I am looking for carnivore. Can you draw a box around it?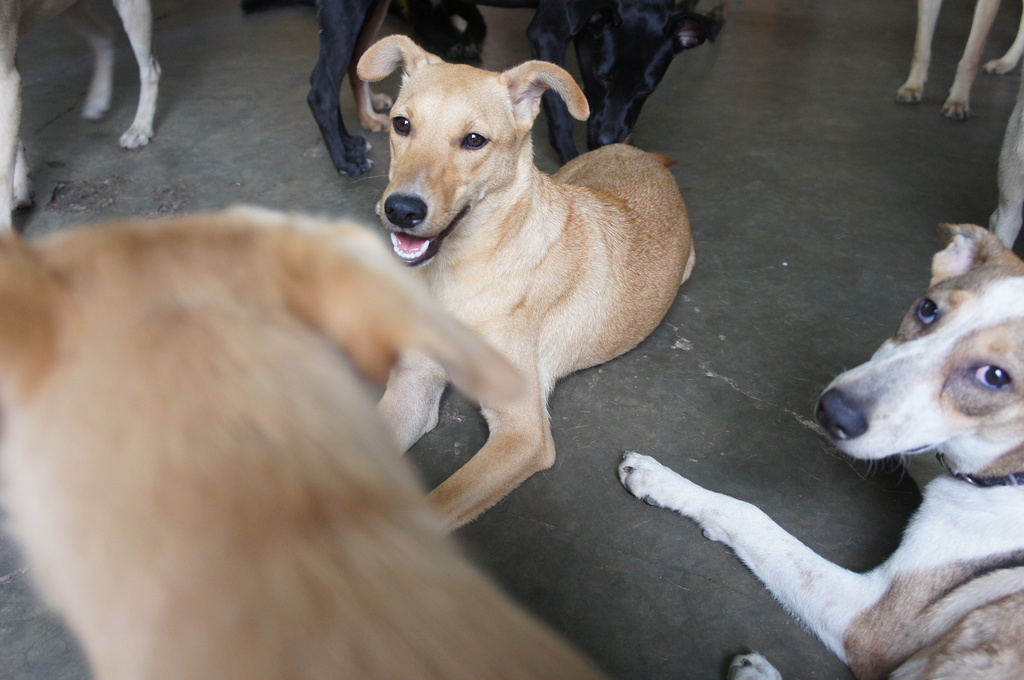
Sure, the bounding box is box(322, 33, 703, 525).
